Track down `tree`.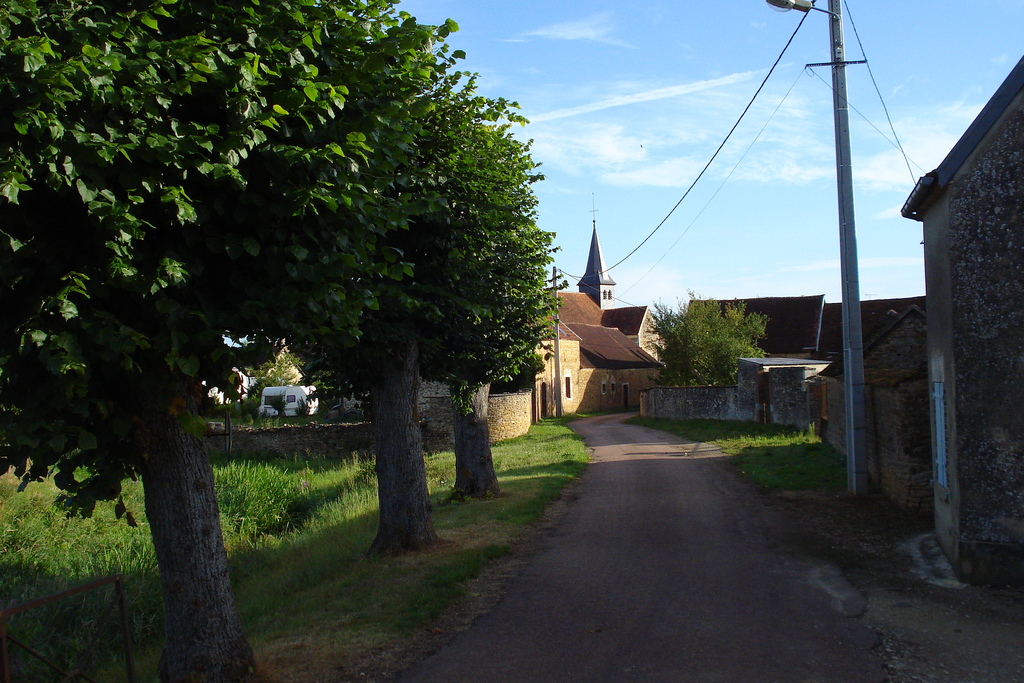
Tracked to bbox=(0, 0, 923, 682).
